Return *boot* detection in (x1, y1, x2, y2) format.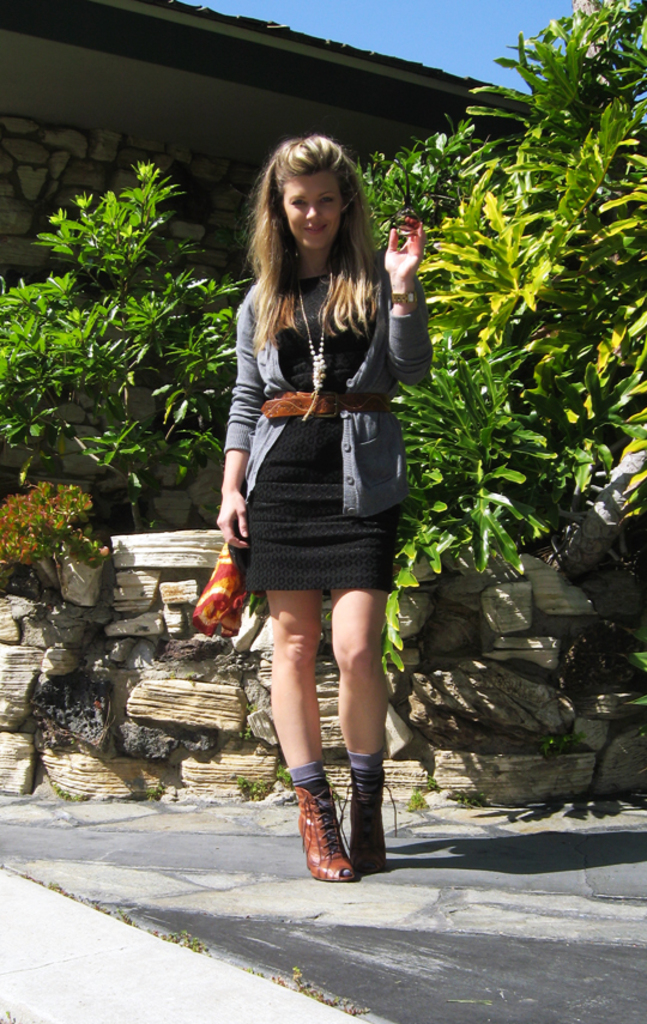
(343, 751, 387, 879).
